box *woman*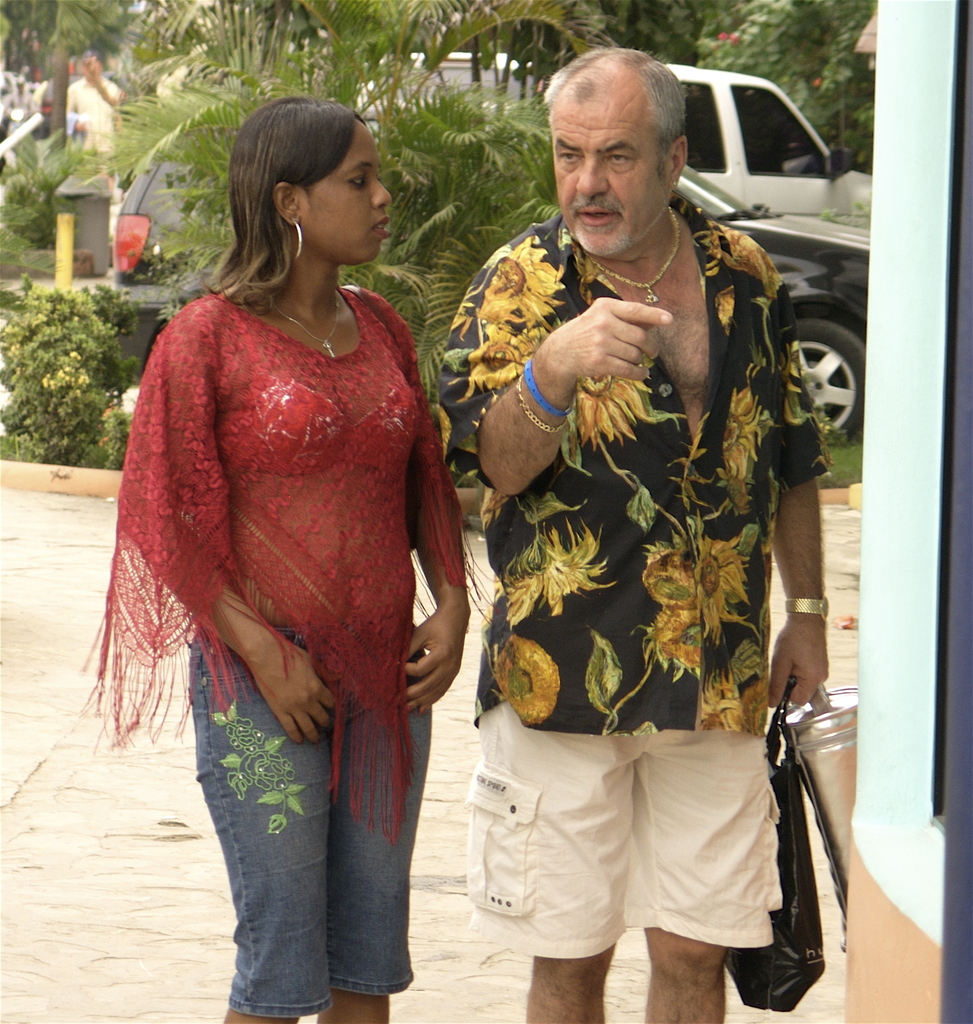
{"left": 83, "top": 95, "right": 496, "bottom": 1002}
